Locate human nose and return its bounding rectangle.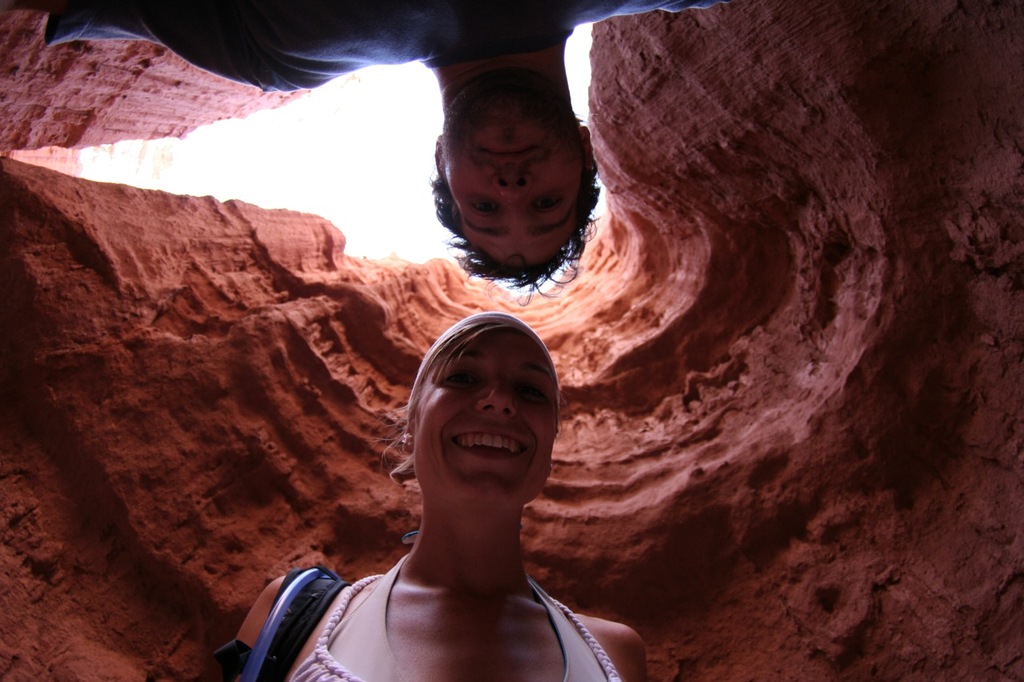
{"left": 478, "top": 376, "right": 516, "bottom": 415}.
